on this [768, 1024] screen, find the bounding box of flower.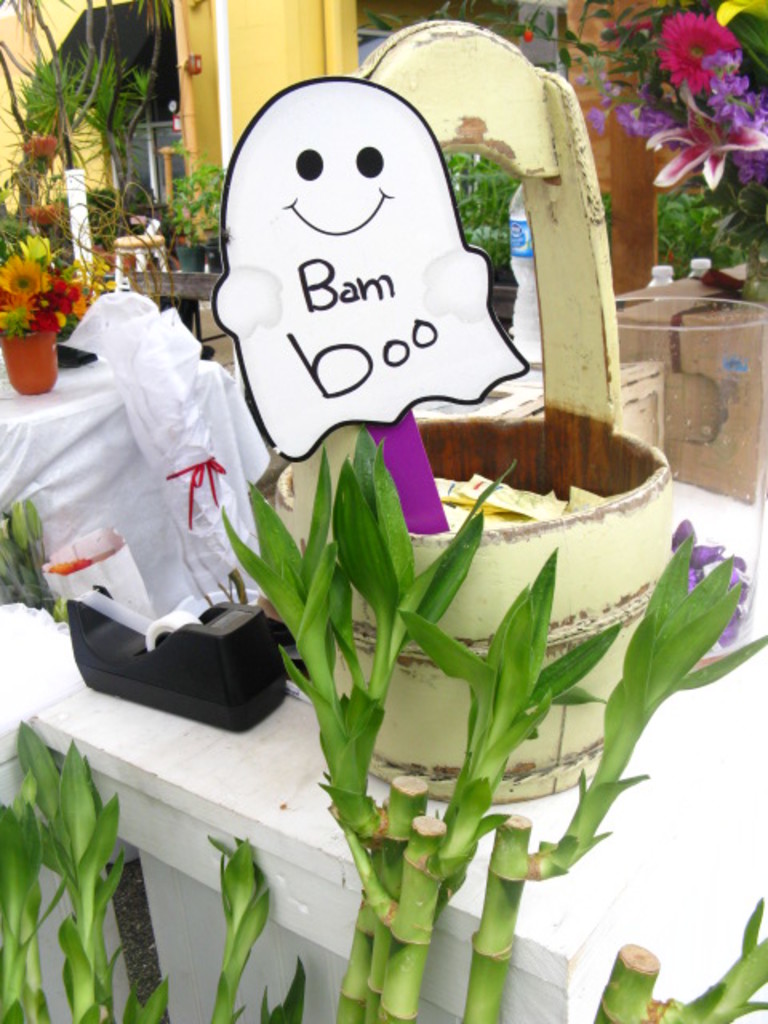
Bounding box: x1=22 y1=133 x2=58 y2=162.
